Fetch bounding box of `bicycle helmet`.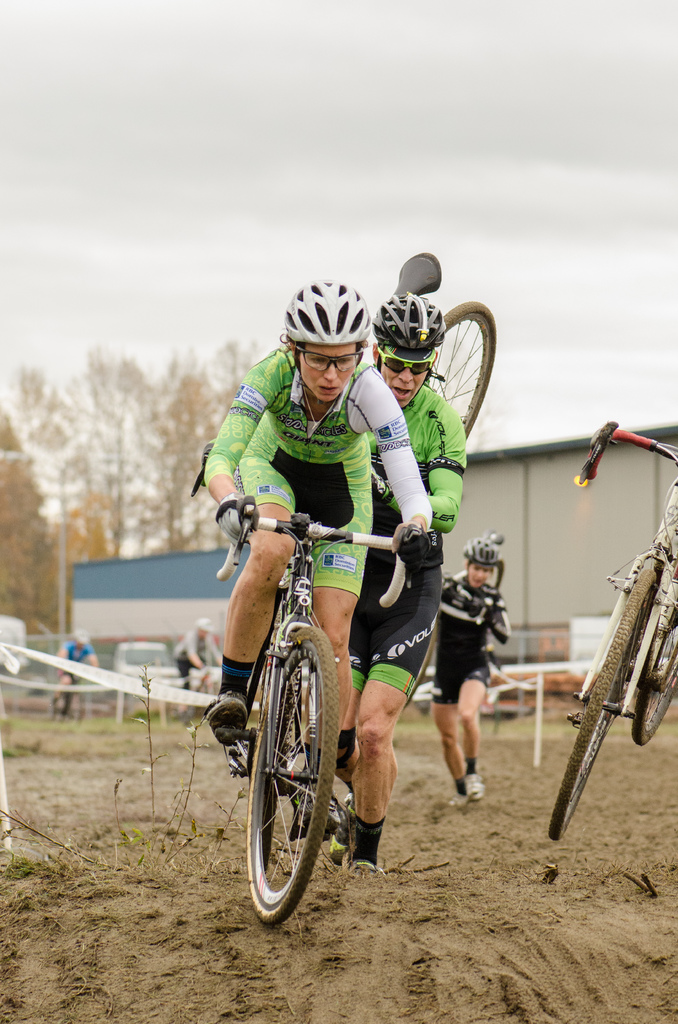
Bbox: l=280, t=283, r=362, b=349.
